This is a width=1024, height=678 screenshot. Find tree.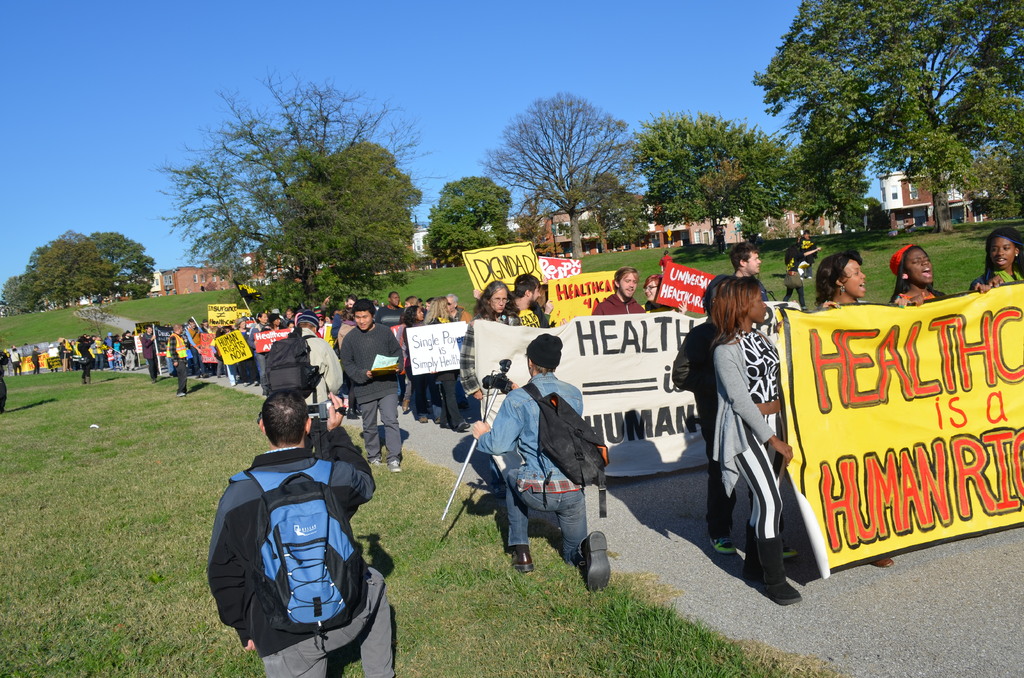
Bounding box: {"left": 749, "top": 0, "right": 1023, "bottom": 236}.
